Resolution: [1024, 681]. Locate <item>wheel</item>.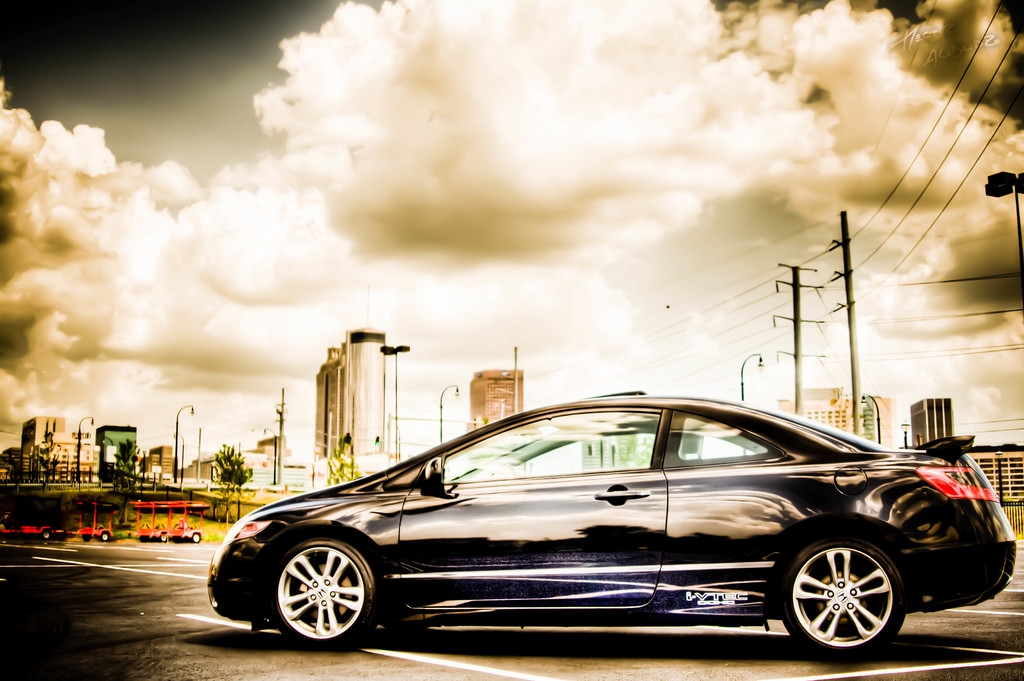
(264, 541, 377, 644).
